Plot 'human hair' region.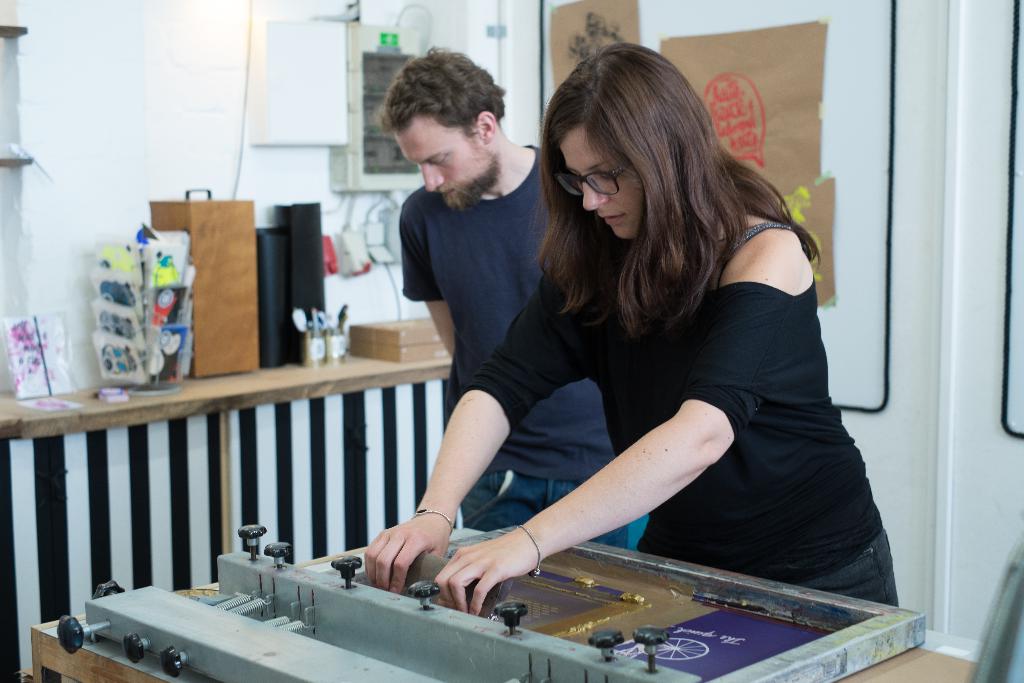
Plotted at x1=378 y1=42 x2=508 y2=151.
